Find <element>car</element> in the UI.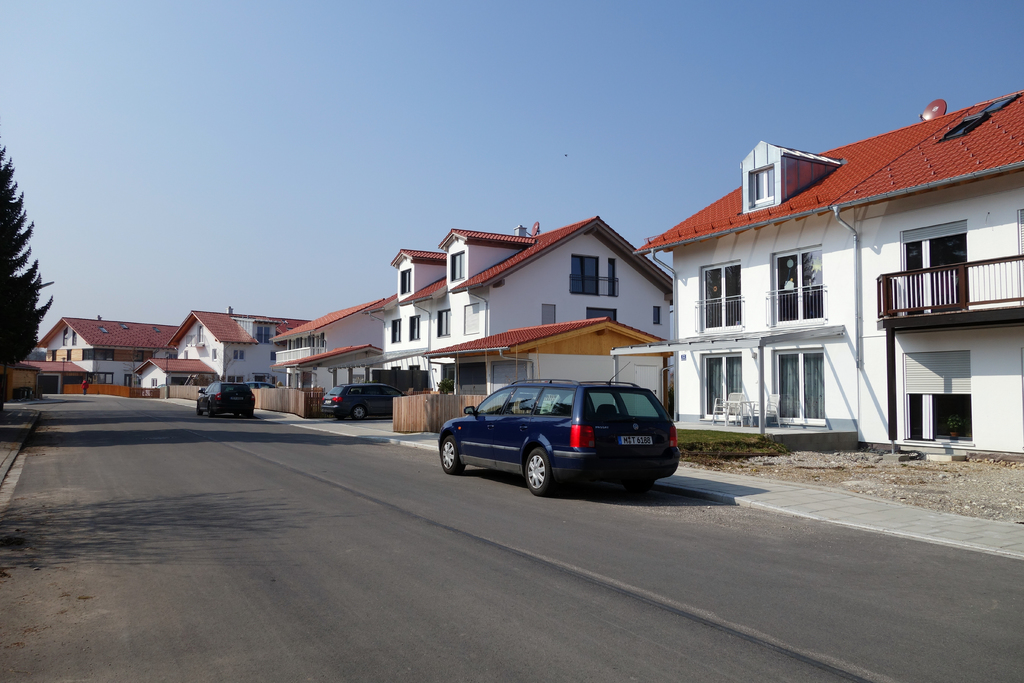
UI element at region(436, 383, 680, 498).
